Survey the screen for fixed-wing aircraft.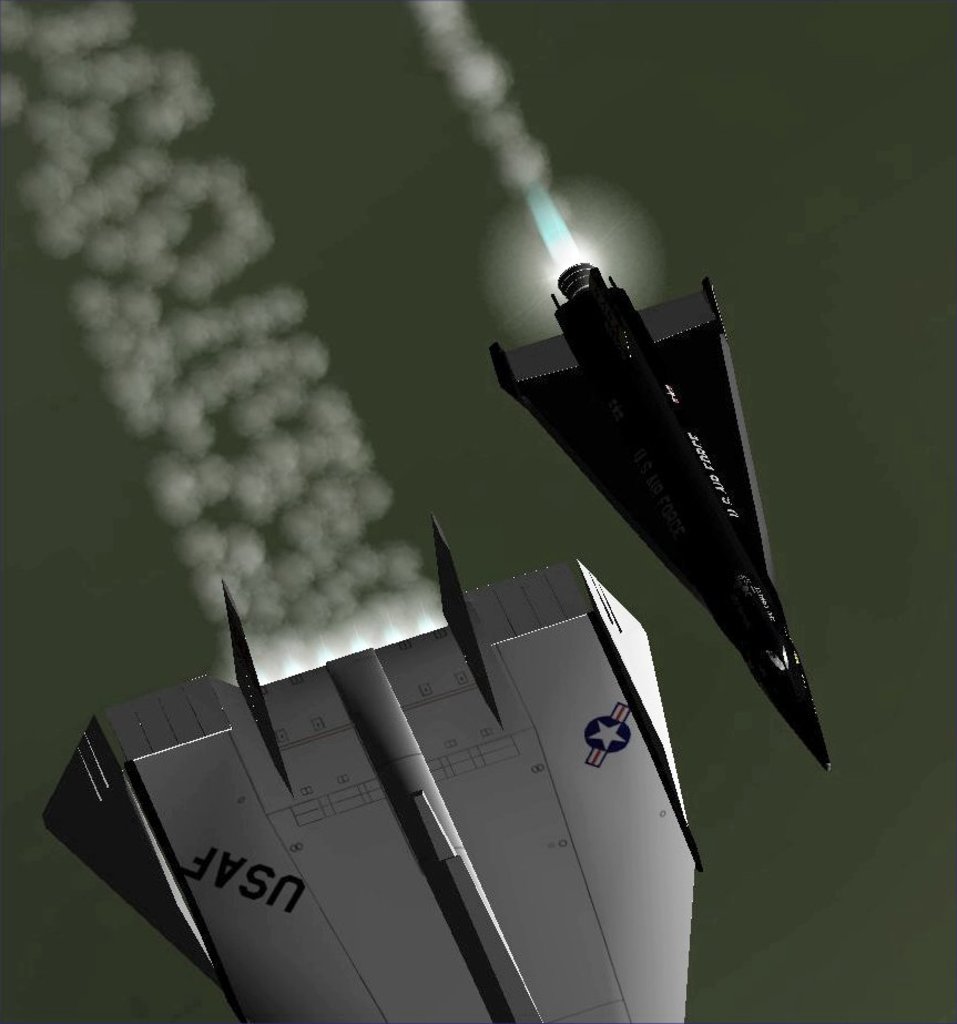
Survey found: pyautogui.locateOnScreen(479, 257, 838, 769).
